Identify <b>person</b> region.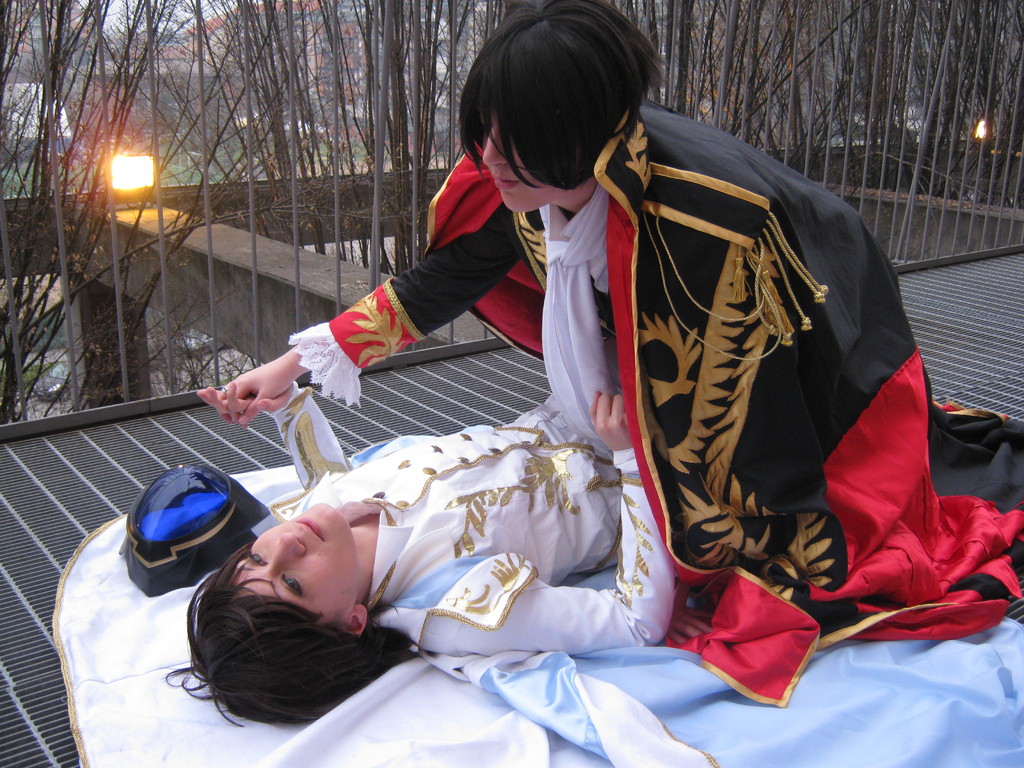
Region: bbox=(163, 380, 712, 725).
